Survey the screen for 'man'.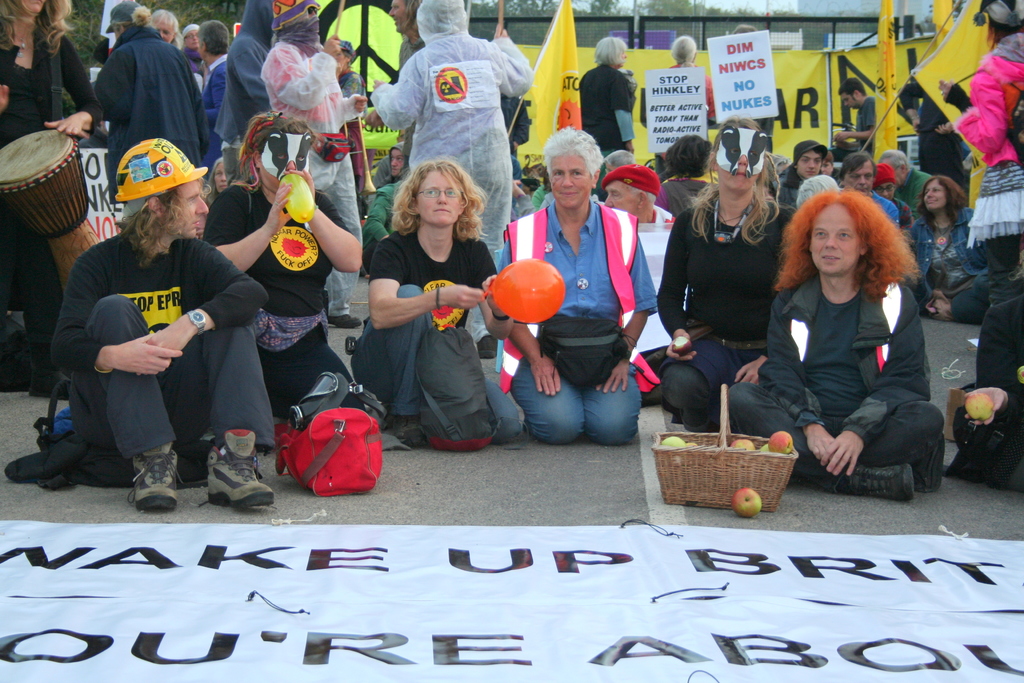
Survey found: bbox=[360, 0, 534, 276].
